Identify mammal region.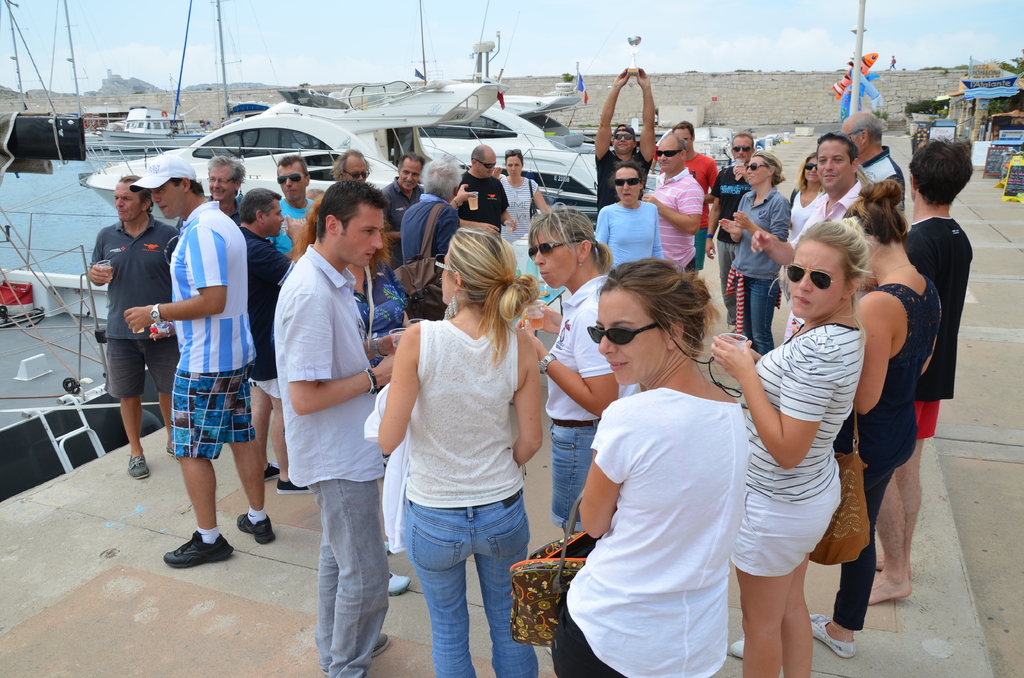
Region: detection(453, 141, 520, 242).
